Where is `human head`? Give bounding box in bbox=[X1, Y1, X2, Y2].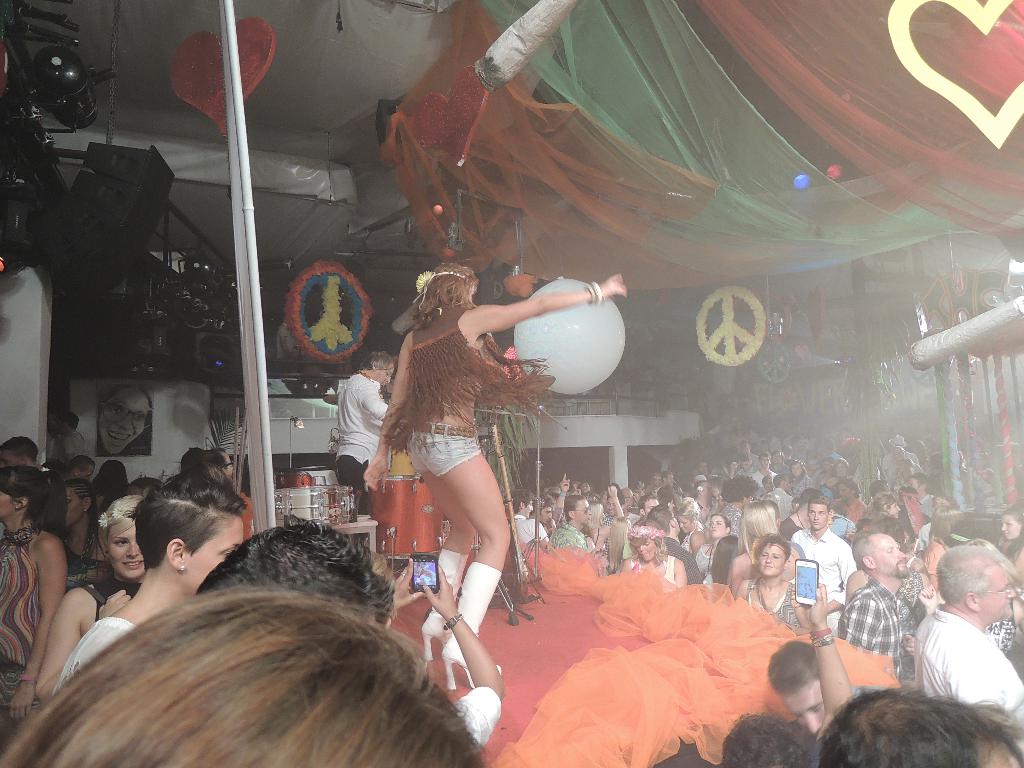
bbox=[361, 351, 396, 385].
